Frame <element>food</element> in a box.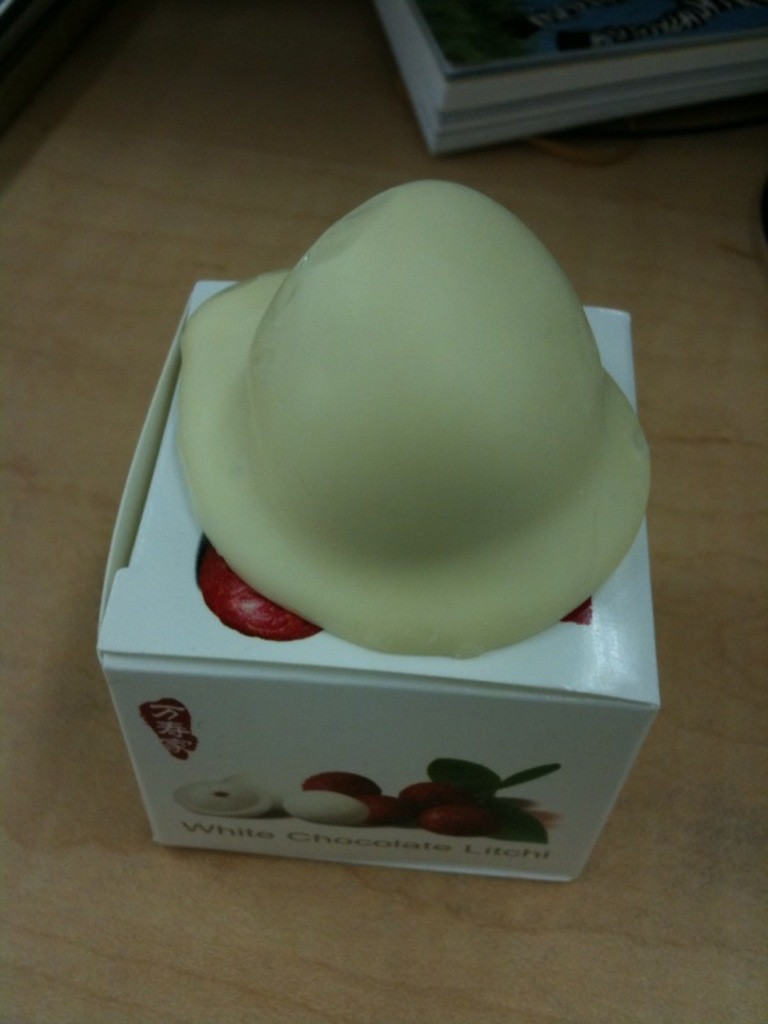
select_region(169, 201, 660, 640).
